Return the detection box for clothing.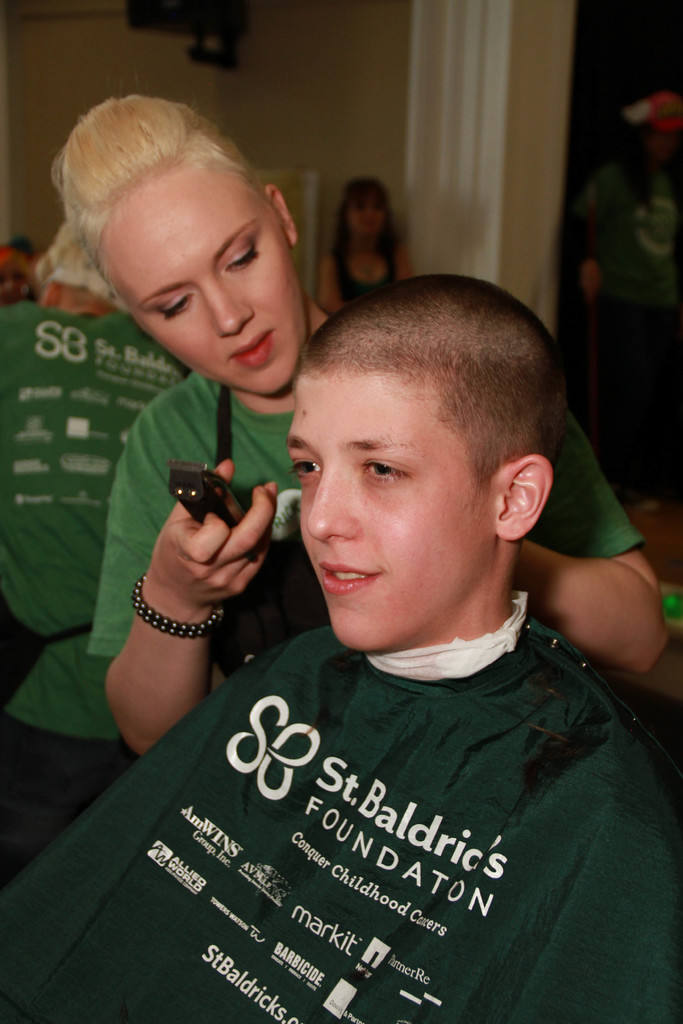
<box>338,253,399,311</box>.
